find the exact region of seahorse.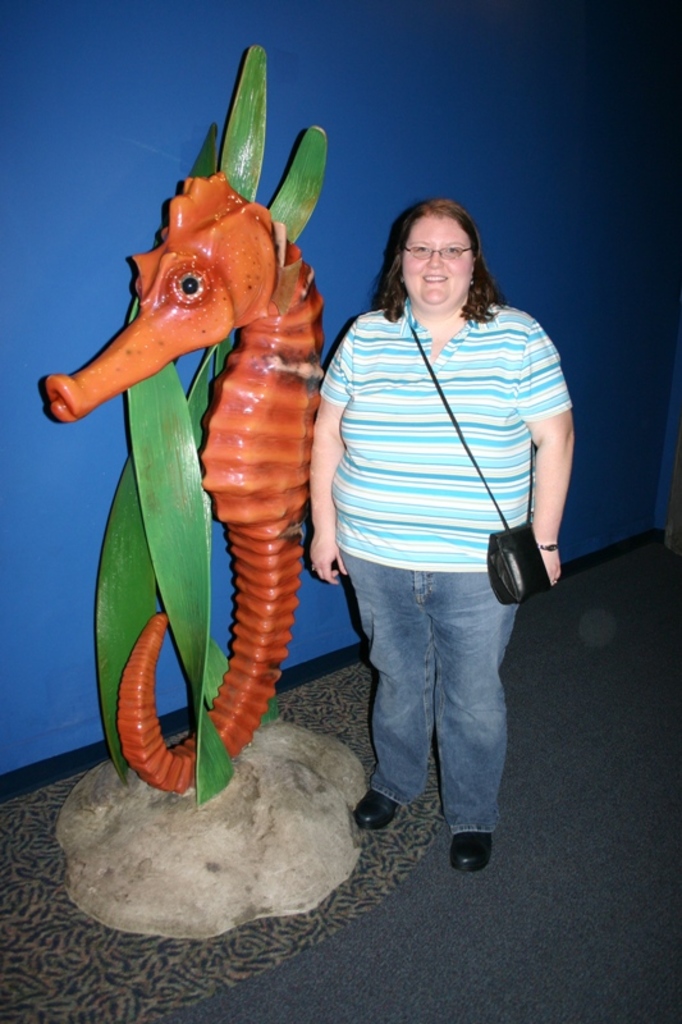
Exact region: pyautogui.locateOnScreen(42, 37, 330, 799).
